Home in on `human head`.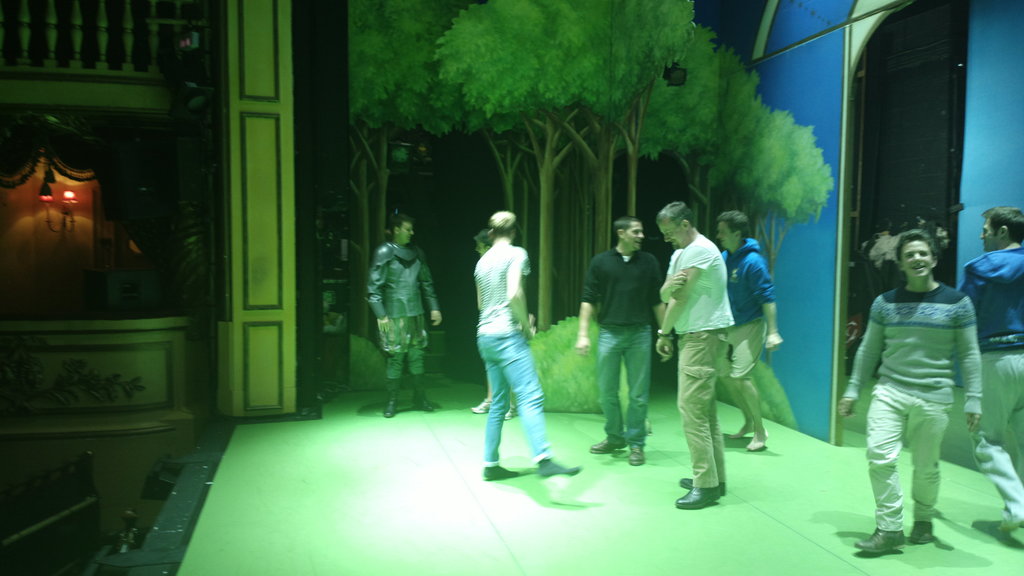
Homed in at [387,214,413,244].
